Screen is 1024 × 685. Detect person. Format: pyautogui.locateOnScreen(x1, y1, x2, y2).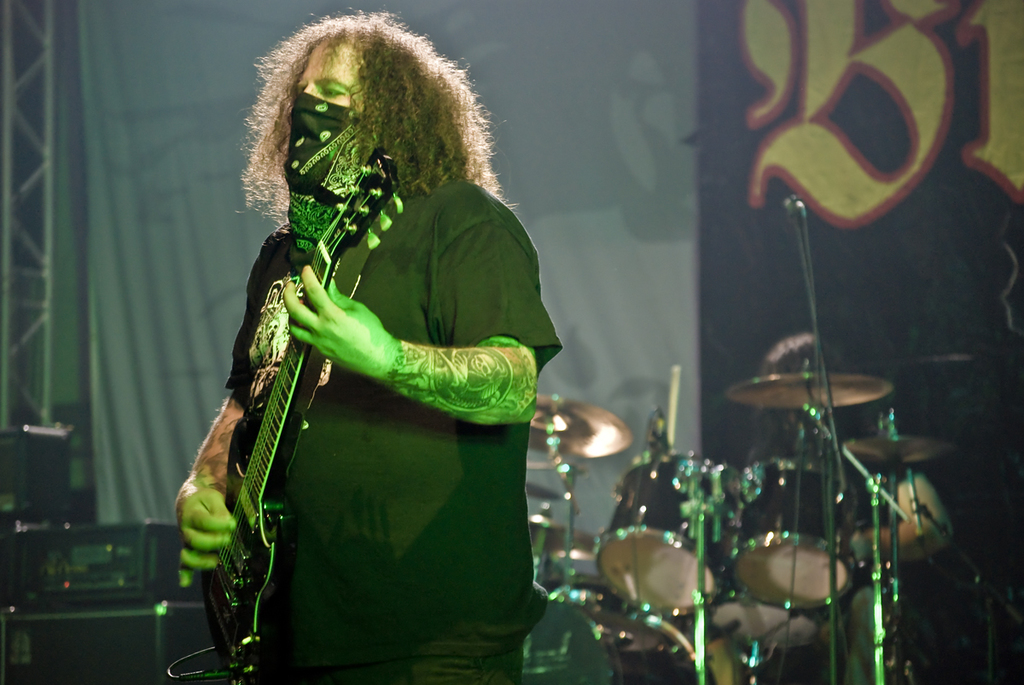
pyautogui.locateOnScreen(181, 17, 544, 648).
